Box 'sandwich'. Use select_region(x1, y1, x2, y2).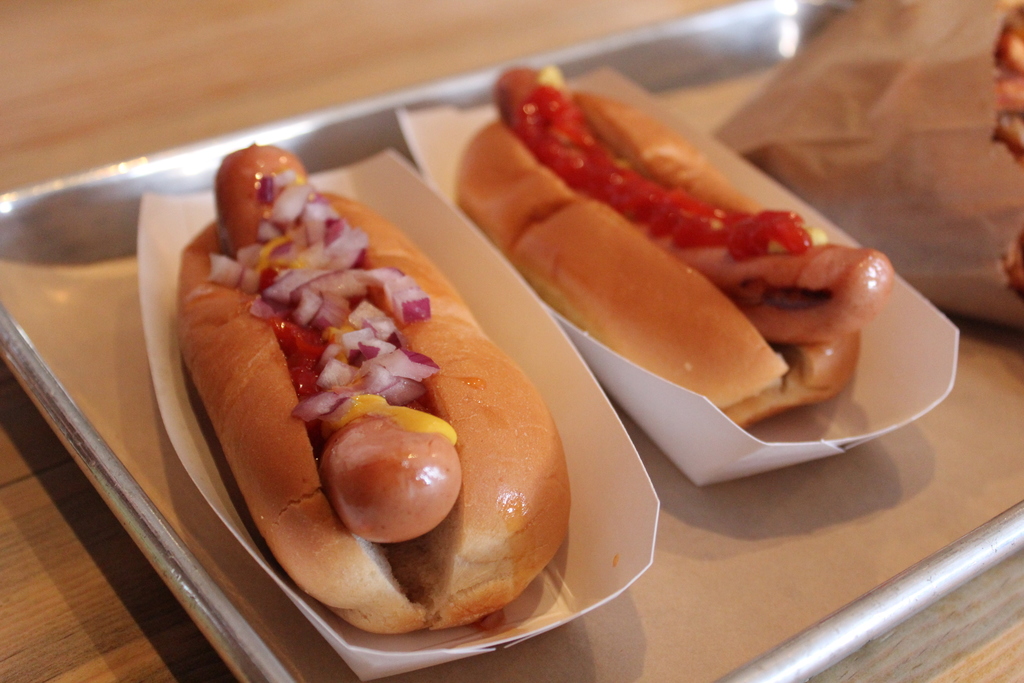
select_region(173, 138, 568, 639).
